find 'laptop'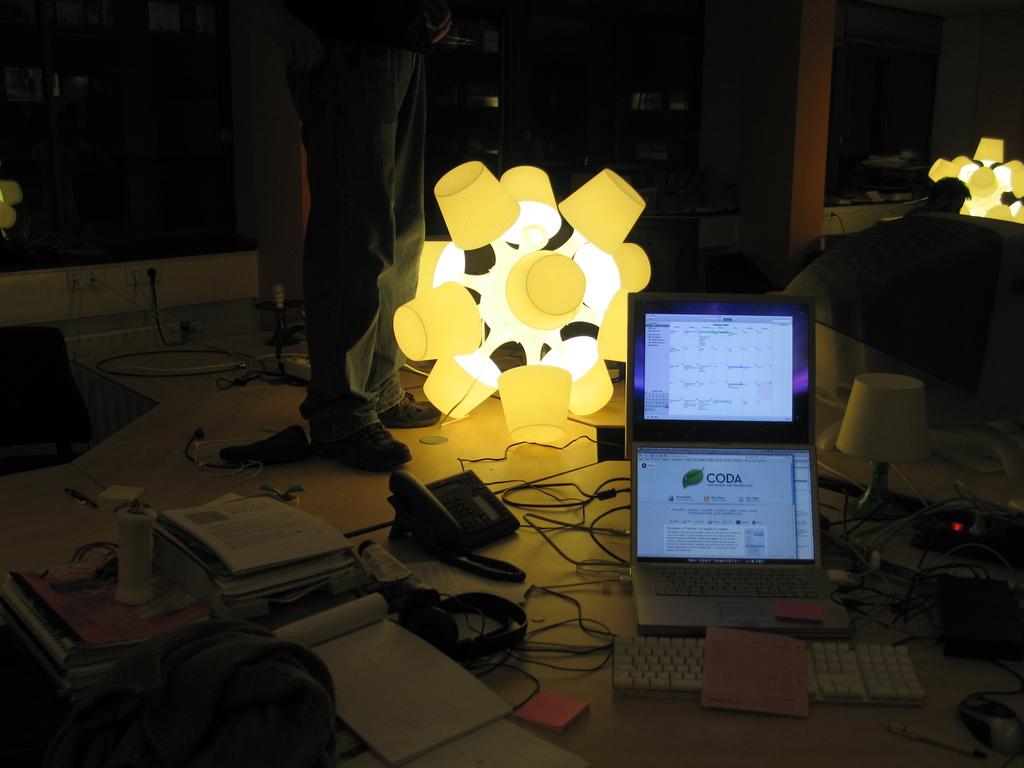
box=[630, 442, 850, 630]
